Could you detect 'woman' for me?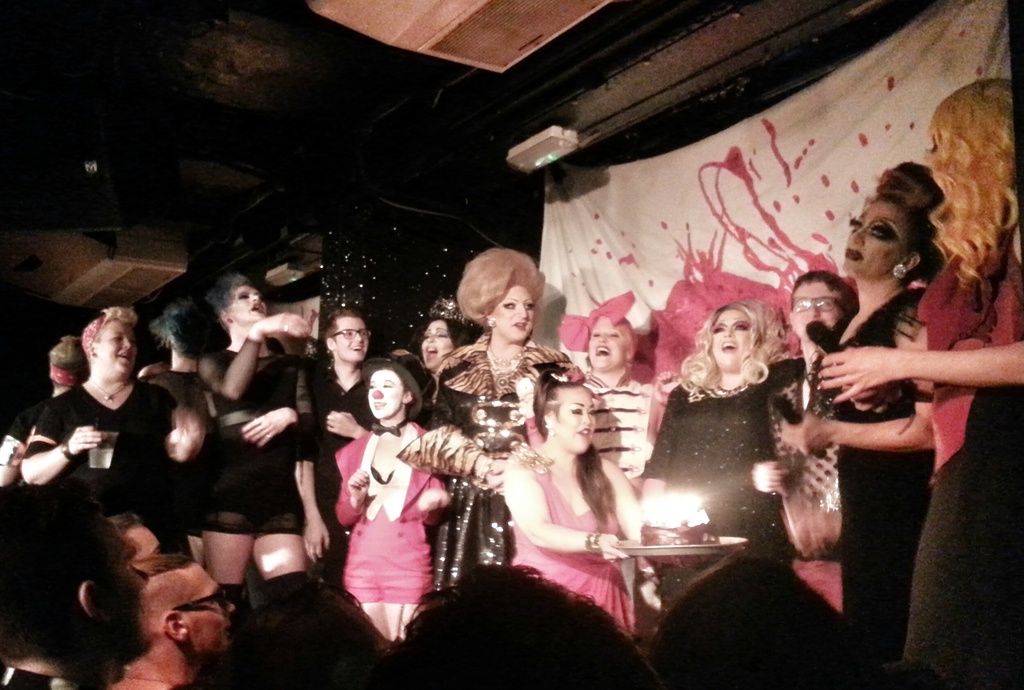
Detection result: crop(323, 334, 438, 644).
